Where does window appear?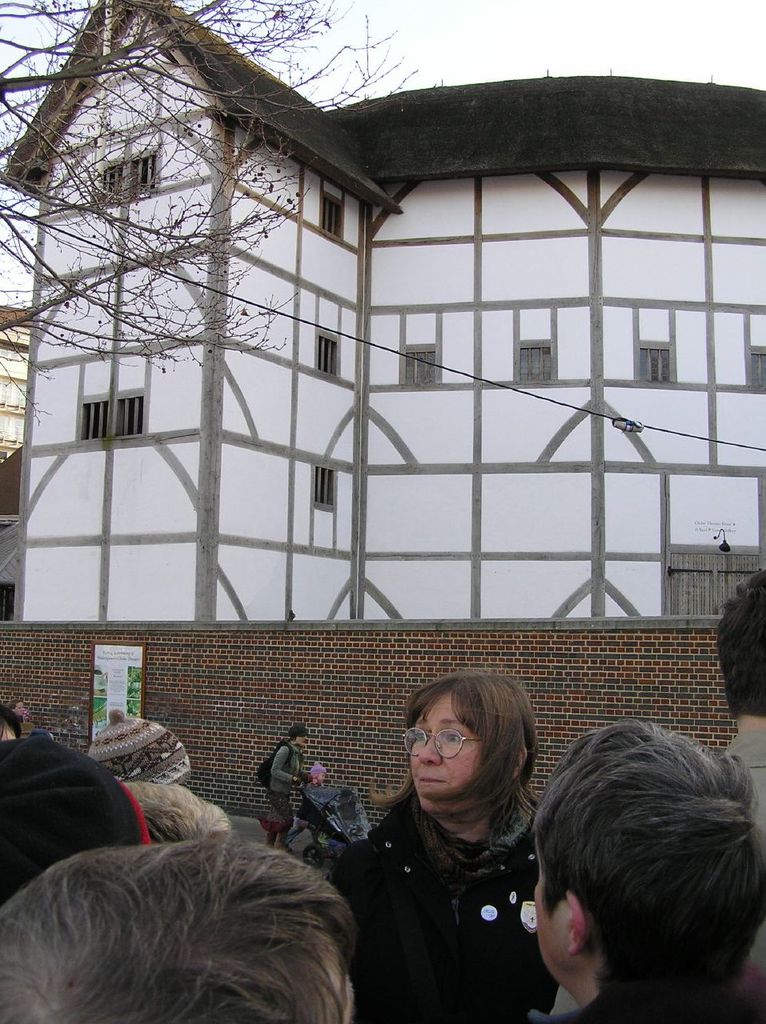
Appears at rect(95, 150, 164, 202).
